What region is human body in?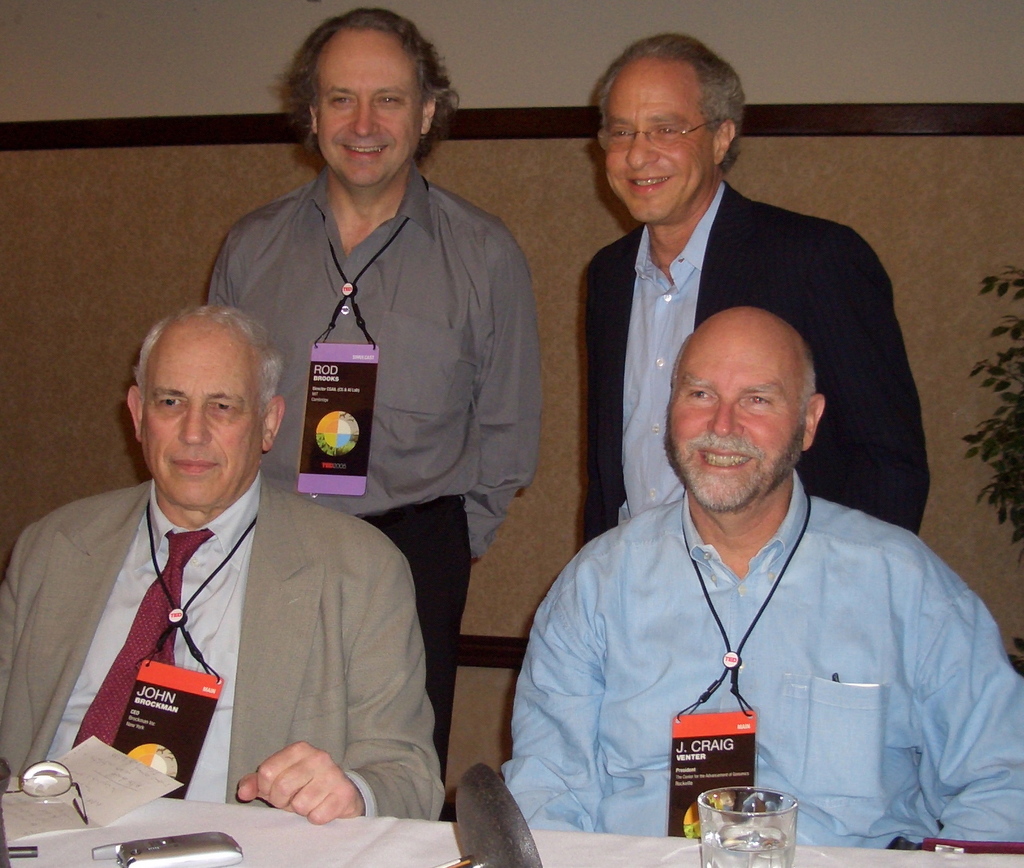
l=583, t=32, r=928, b=537.
